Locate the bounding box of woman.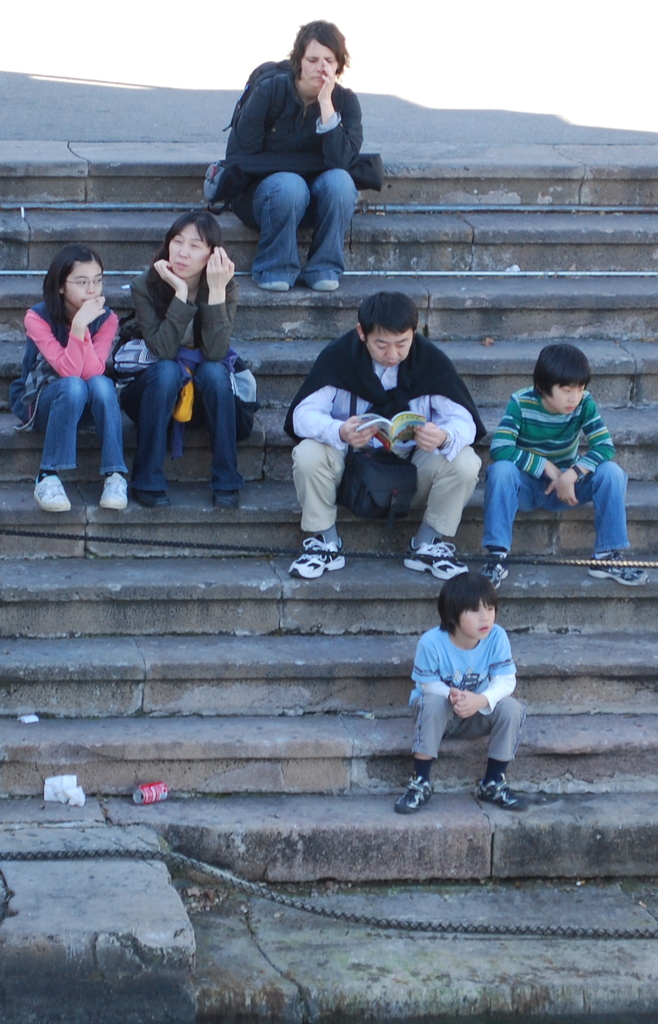
Bounding box: 117 211 243 509.
